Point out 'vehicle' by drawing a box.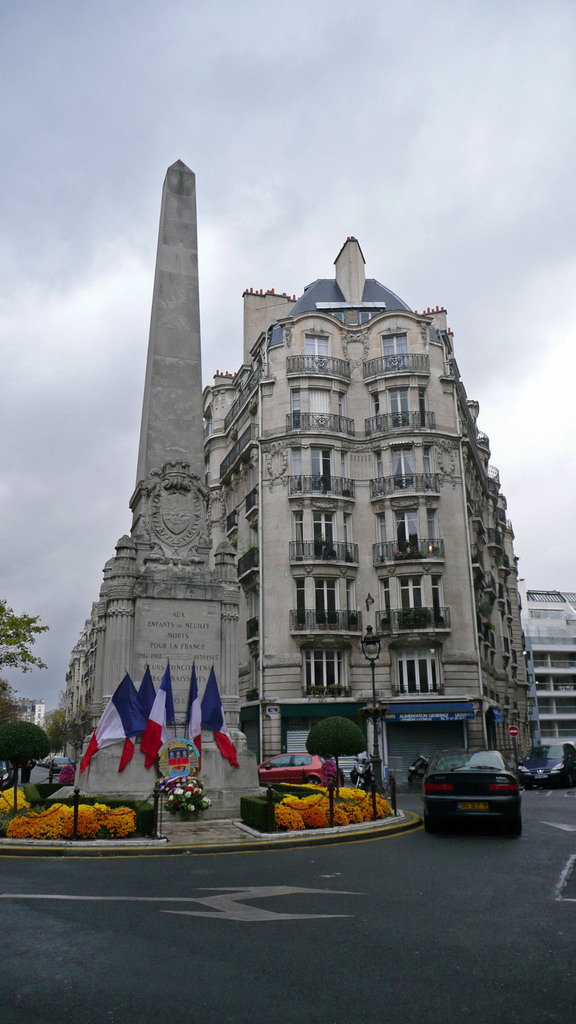
<box>0,753,13,788</box>.
